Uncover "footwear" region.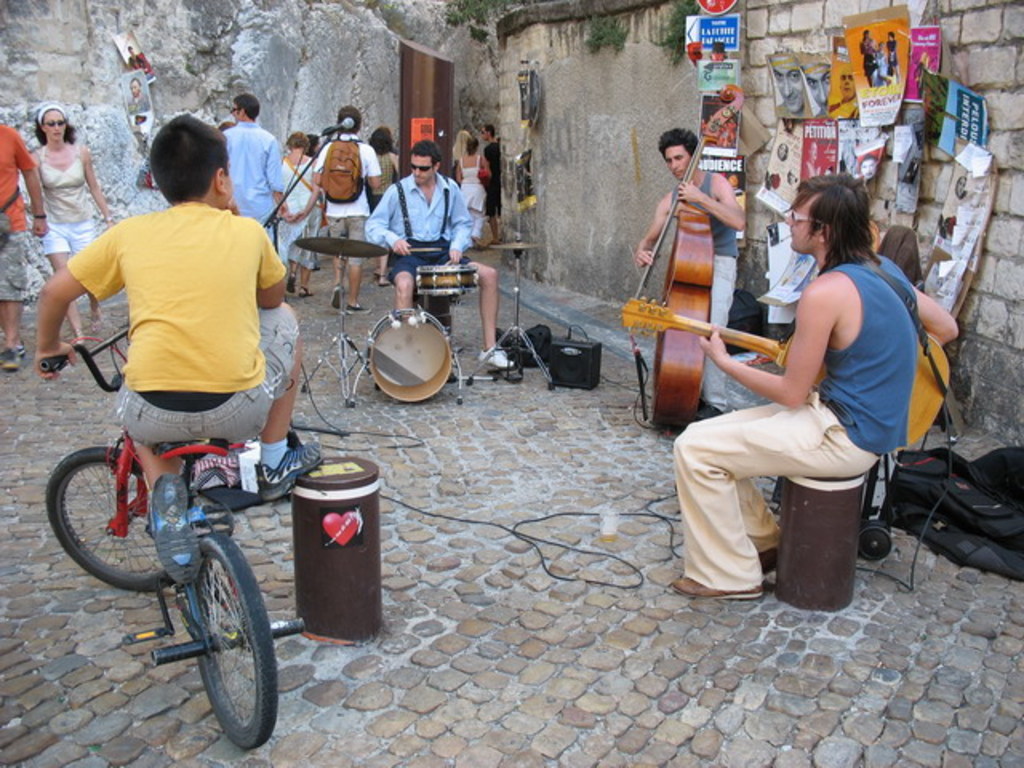
Uncovered: [x1=342, y1=301, x2=371, y2=312].
